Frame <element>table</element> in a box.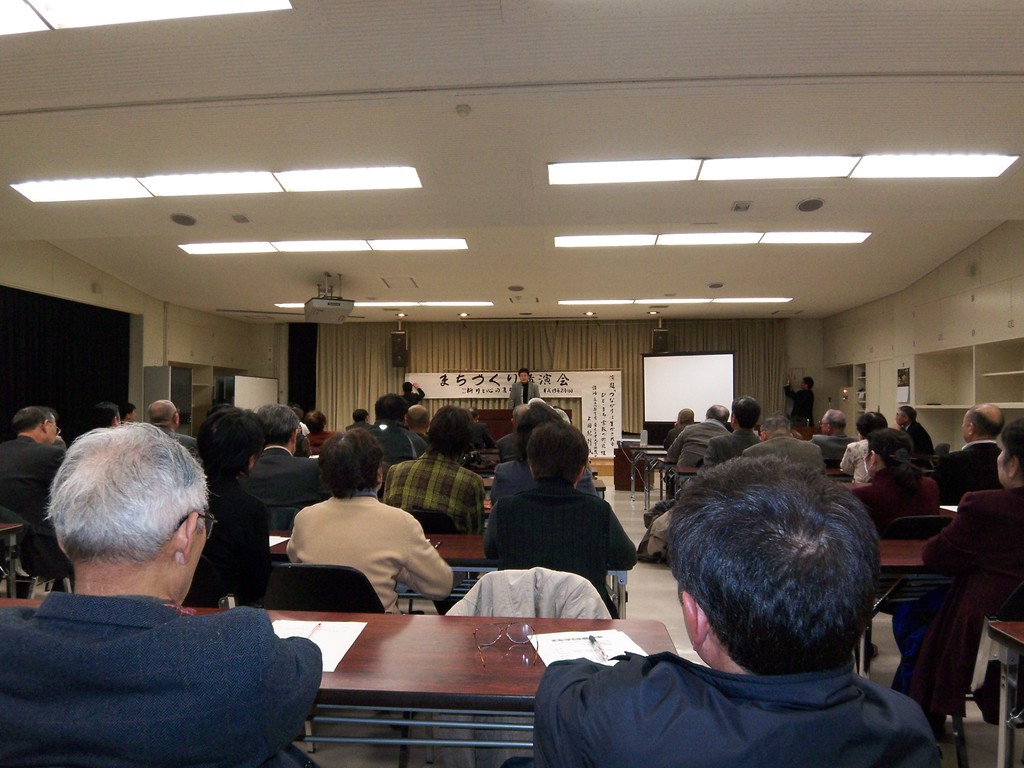
pyautogui.locateOnScreen(657, 457, 675, 497).
